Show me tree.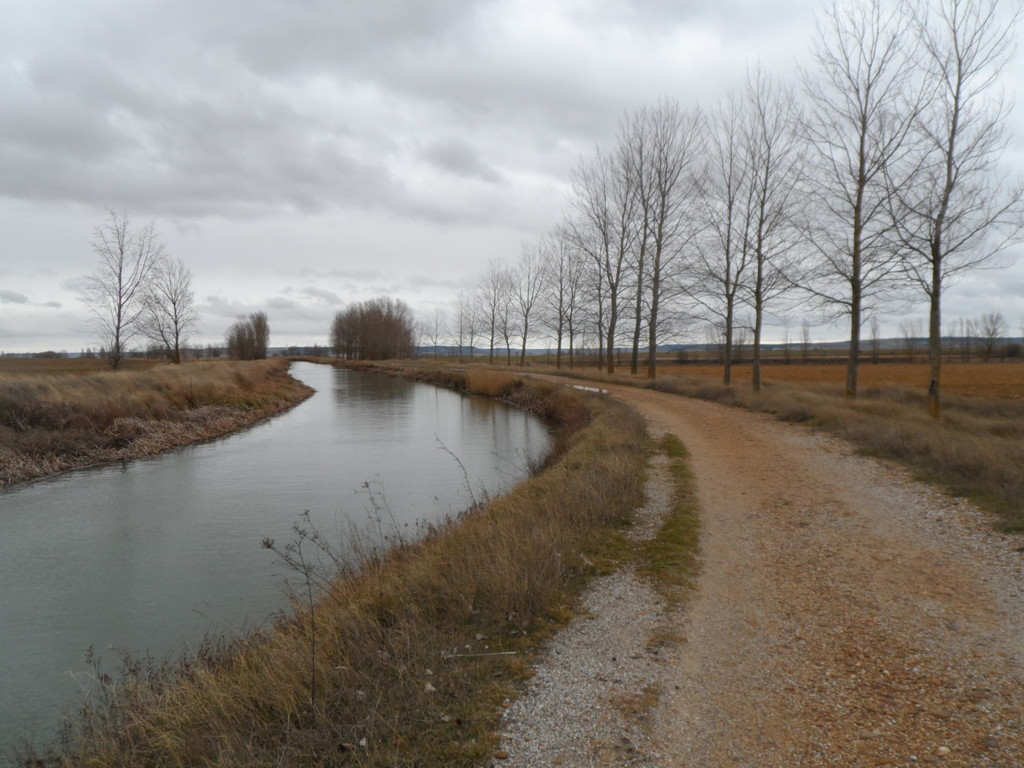
tree is here: (left=779, top=326, right=796, bottom=367).
